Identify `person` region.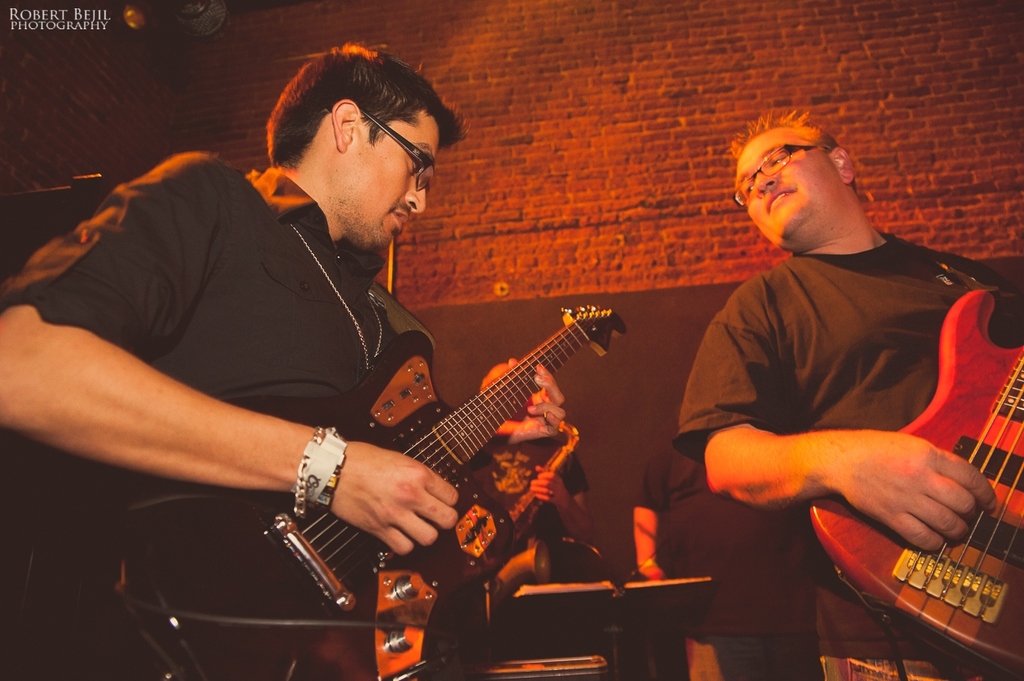
Region: rect(0, 41, 572, 680).
